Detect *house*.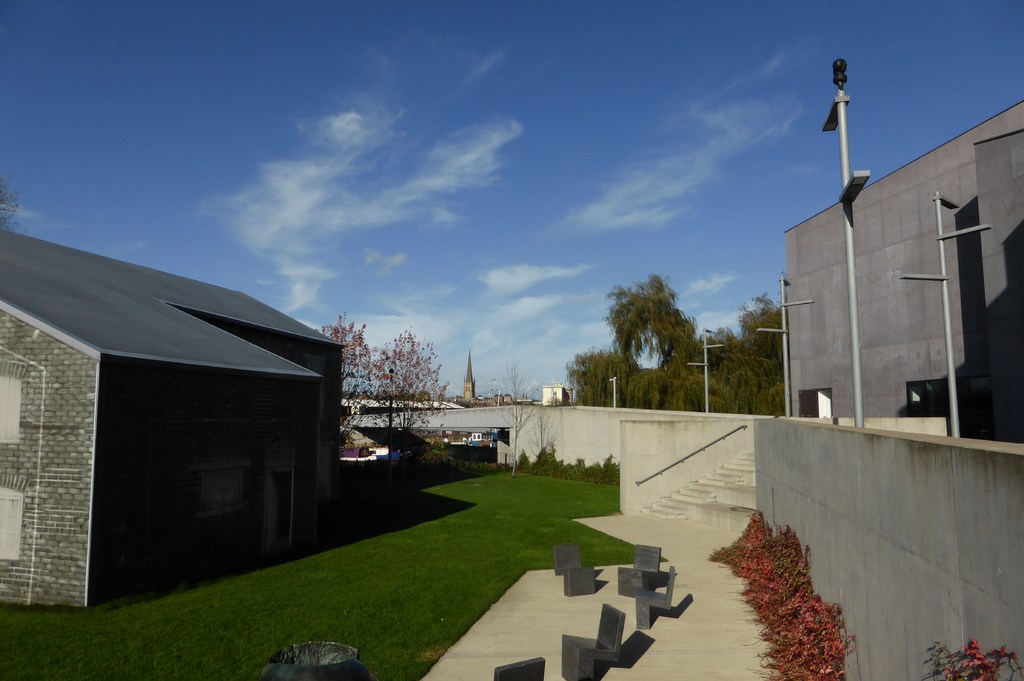
Detected at (x1=0, y1=231, x2=345, y2=611).
